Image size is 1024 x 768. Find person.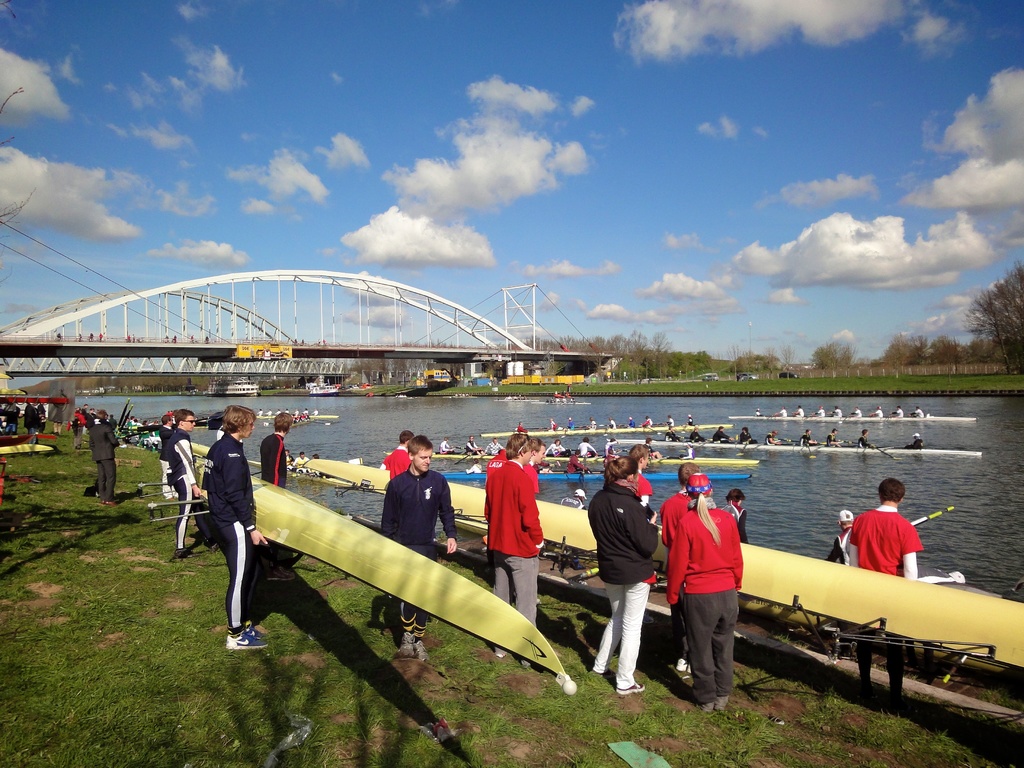
[284, 450, 293, 470].
